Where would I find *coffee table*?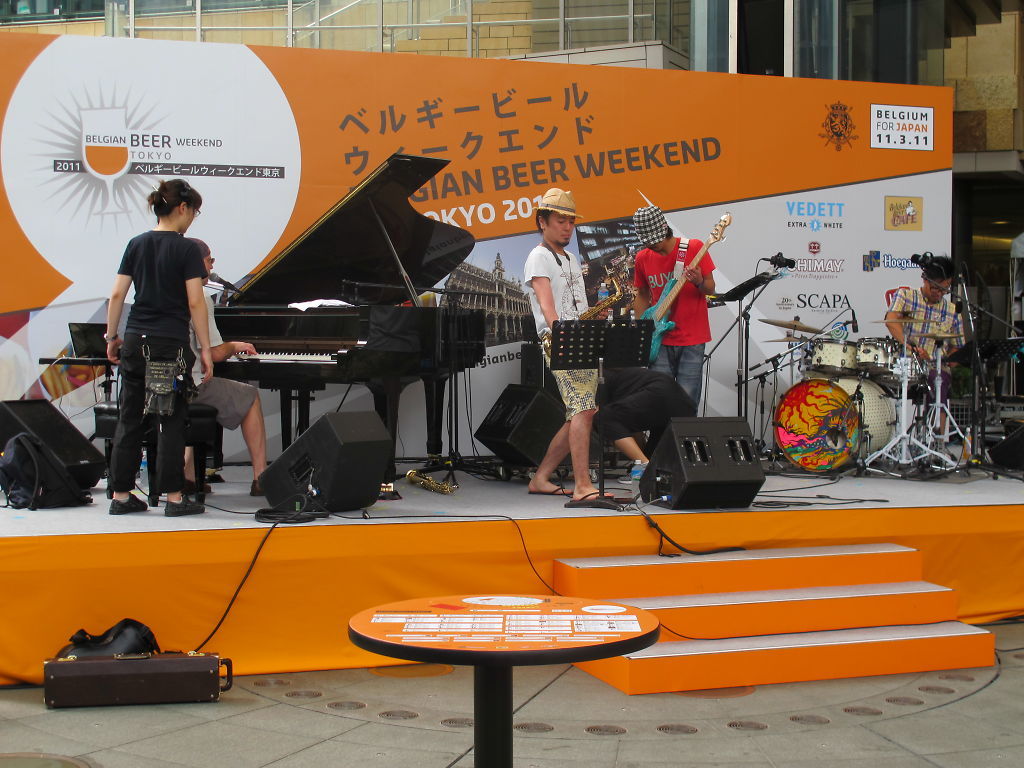
At <bbox>329, 583, 647, 745</bbox>.
